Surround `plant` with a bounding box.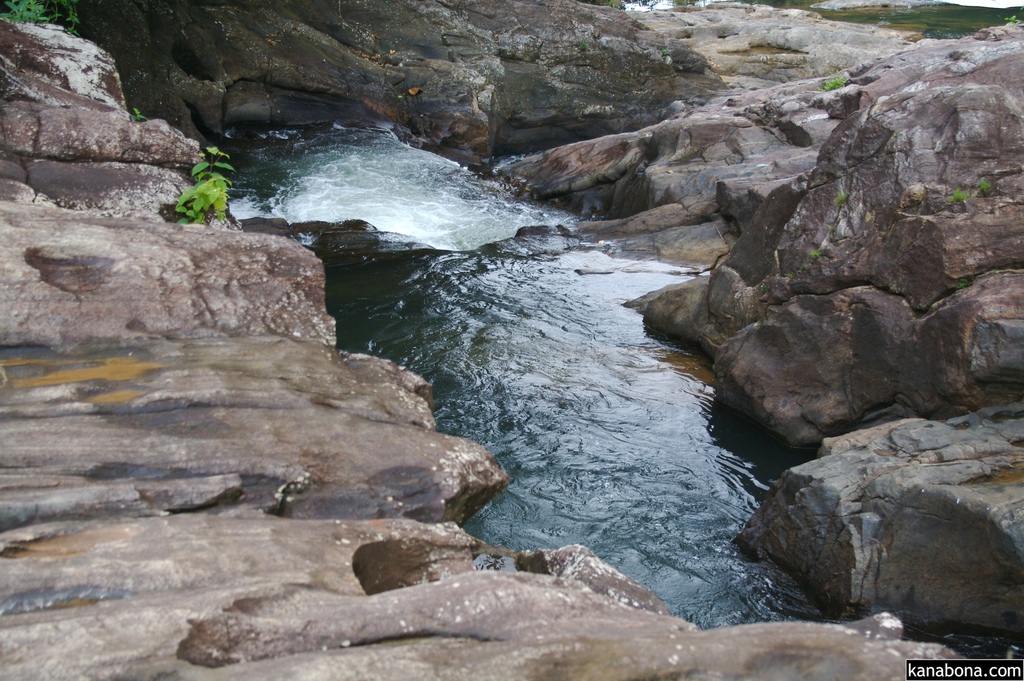
[x1=576, y1=37, x2=588, y2=49].
